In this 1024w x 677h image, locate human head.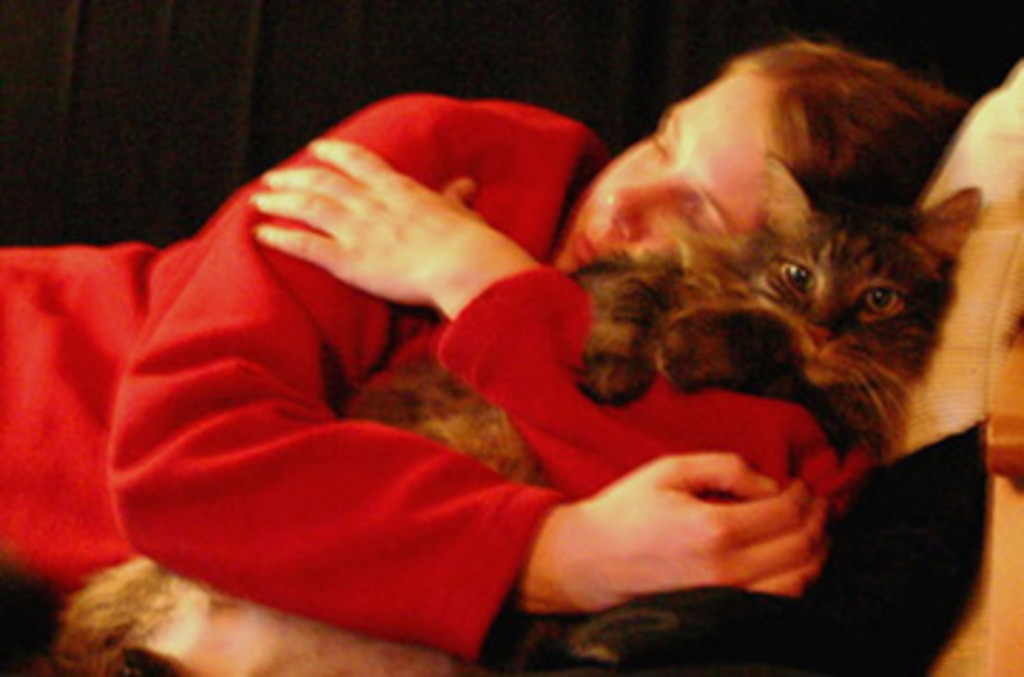
Bounding box: (x1=555, y1=51, x2=967, y2=270).
